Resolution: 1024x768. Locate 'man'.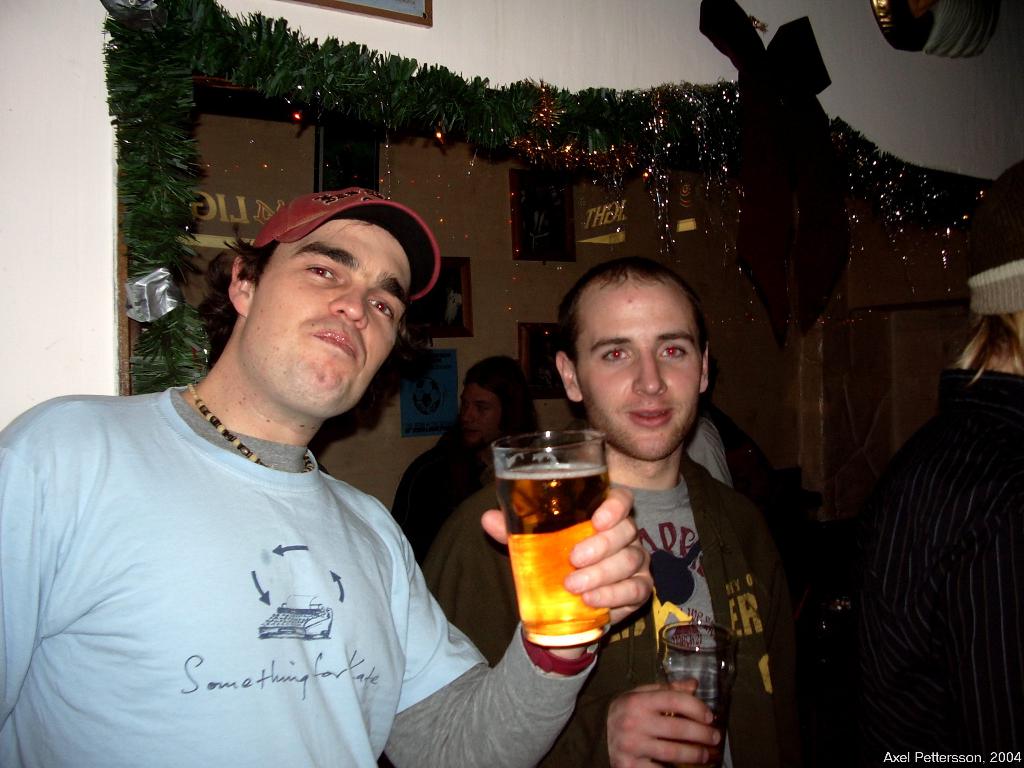
pyautogui.locateOnScreen(397, 350, 563, 548).
